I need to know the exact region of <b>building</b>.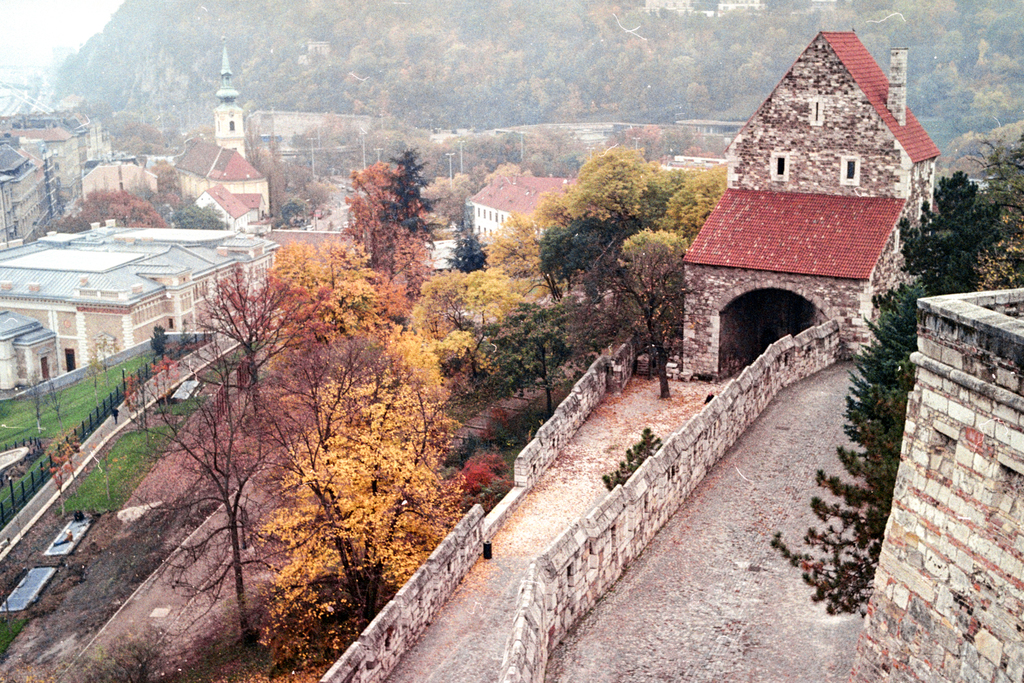
Region: (left=714, top=0, right=768, bottom=21).
